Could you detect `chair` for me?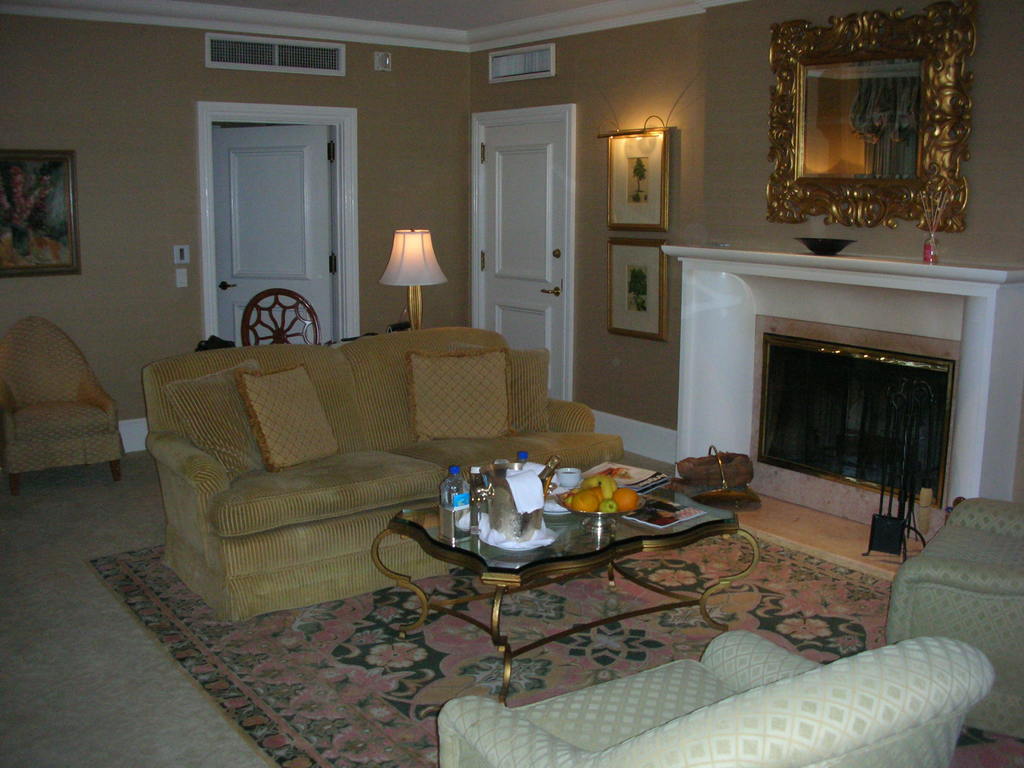
Detection result: region(3, 303, 125, 508).
